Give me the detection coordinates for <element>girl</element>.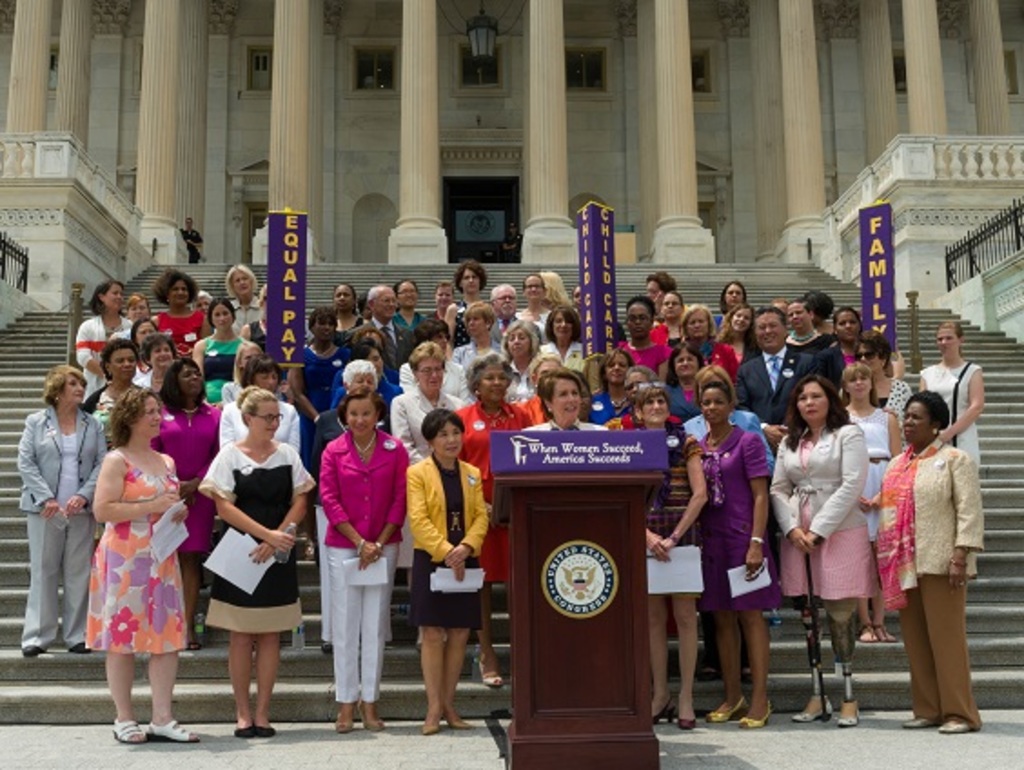
882 398 986 732.
